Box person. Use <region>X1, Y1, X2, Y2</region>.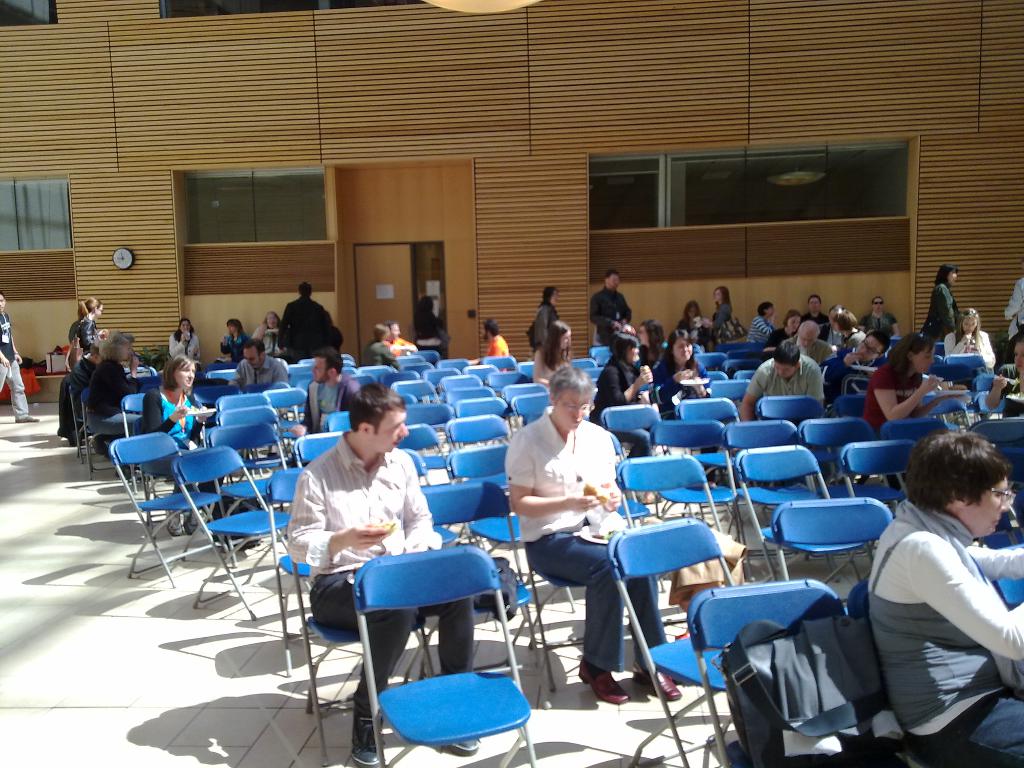
<region>288, 349, 365, 458</region>.
